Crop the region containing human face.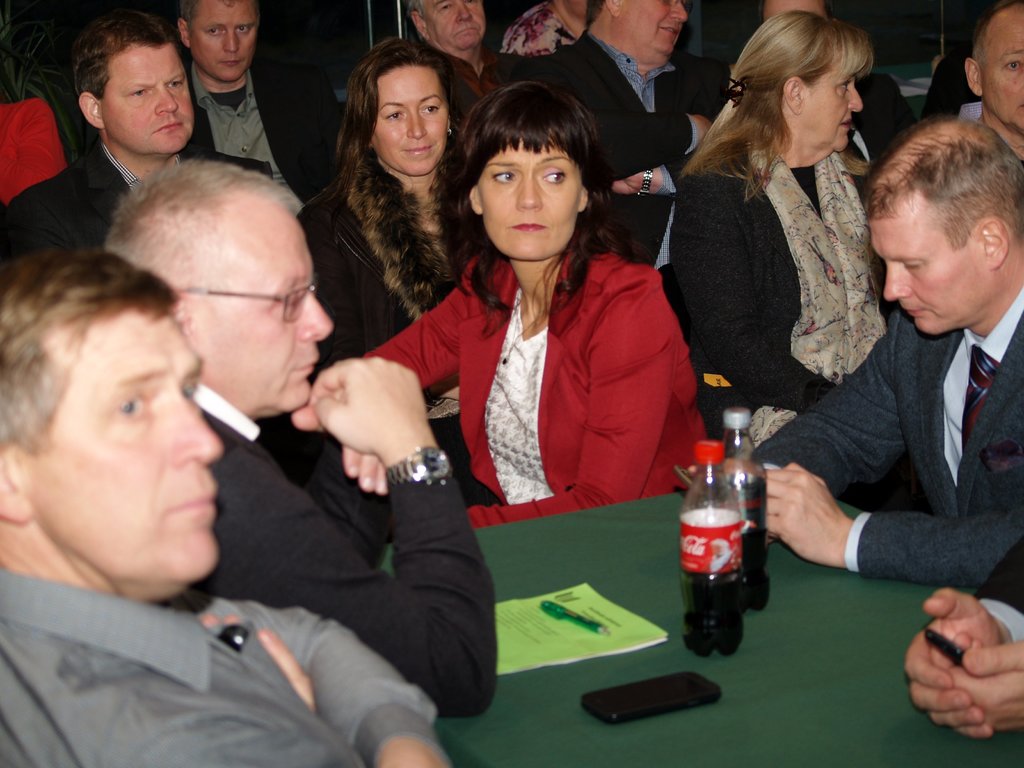
Crop region: bbox(371, 61, 449, 178).
